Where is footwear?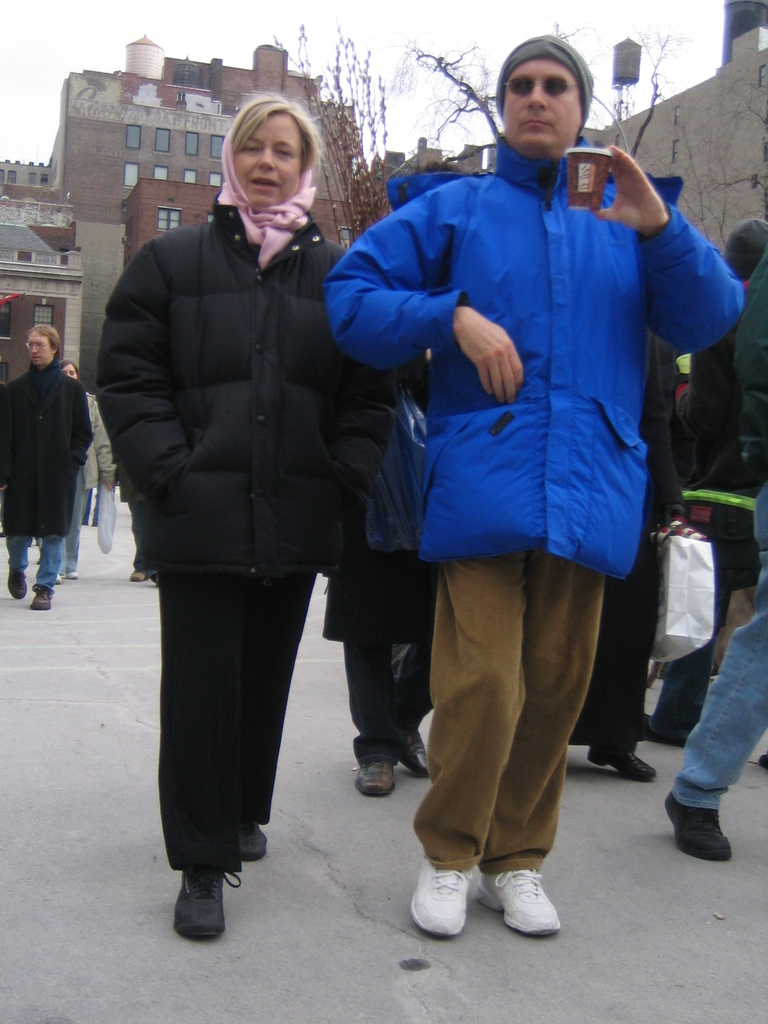
x1=400 y1=729 x2=429 y2=778.
